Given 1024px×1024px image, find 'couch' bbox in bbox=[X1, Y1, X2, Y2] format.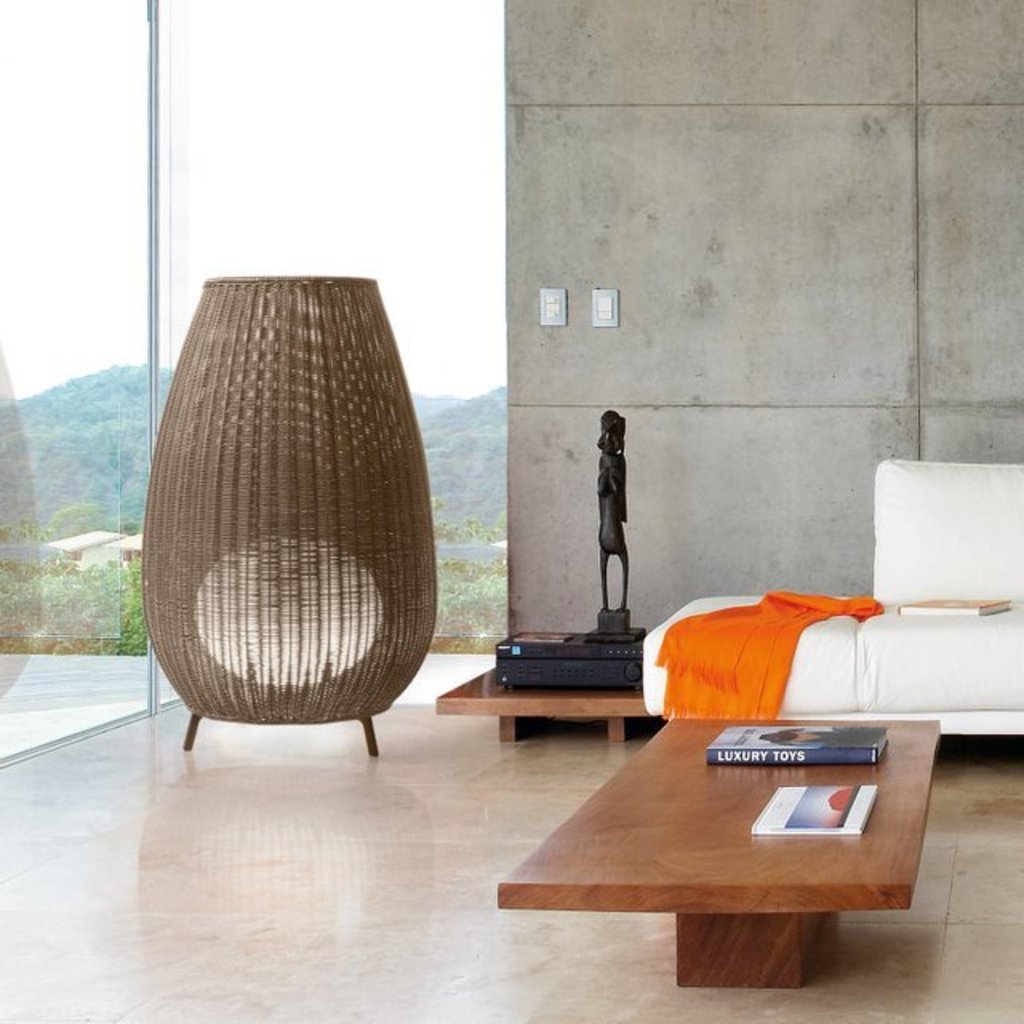
bbox=[643, 458, 1022, 738].
